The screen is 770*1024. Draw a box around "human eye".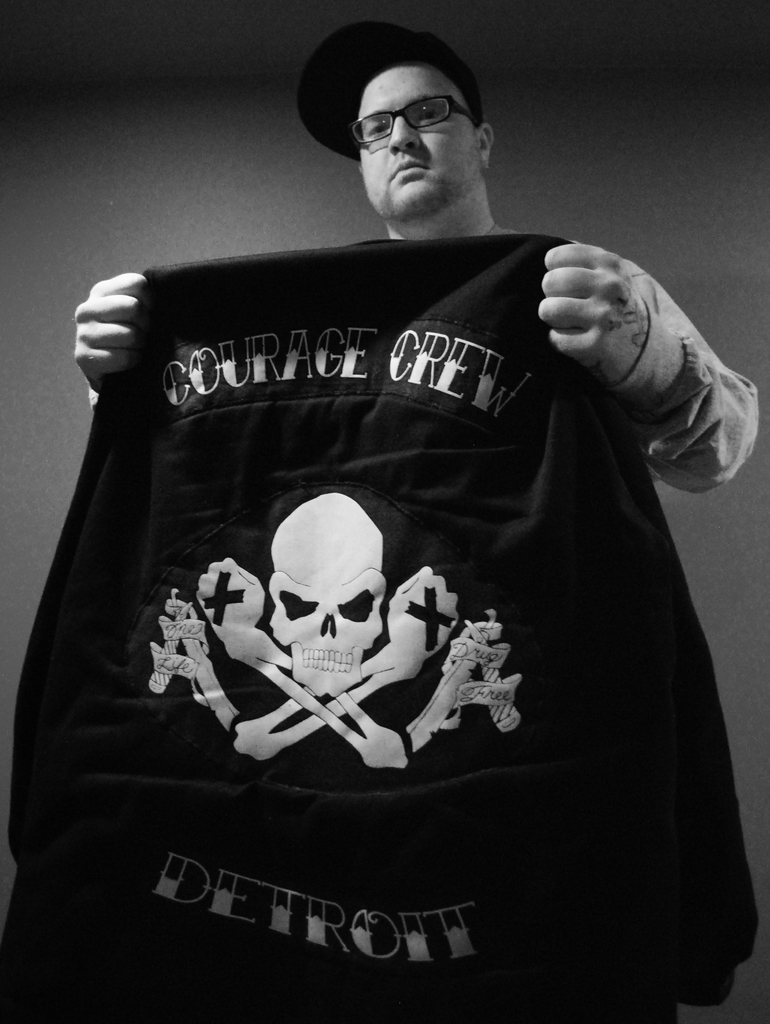
<region>420, 106, 457, 128</region>.
